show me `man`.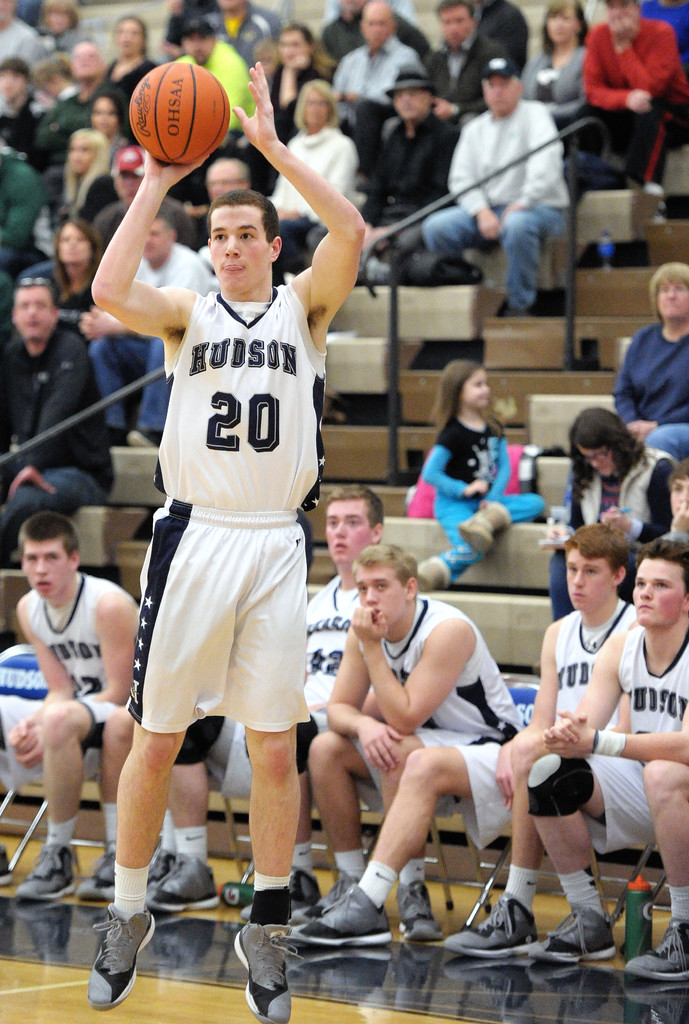
`man` is here: box=[420, 53, 578, 323].
